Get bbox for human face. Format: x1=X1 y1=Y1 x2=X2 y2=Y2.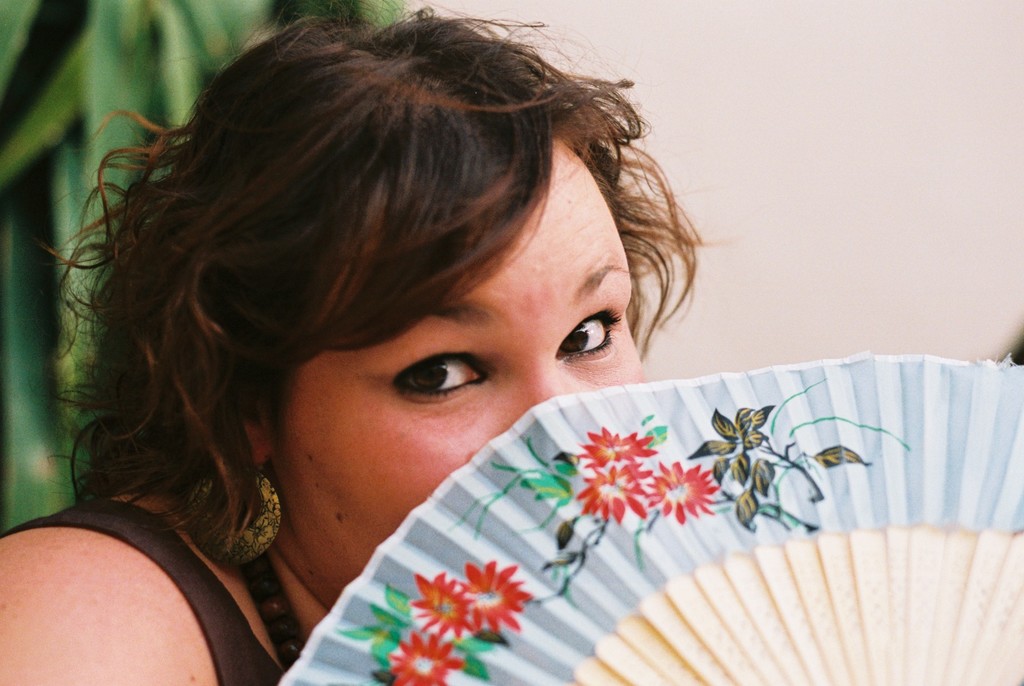
x1=282 y1=163 x2=646 y2=607.
